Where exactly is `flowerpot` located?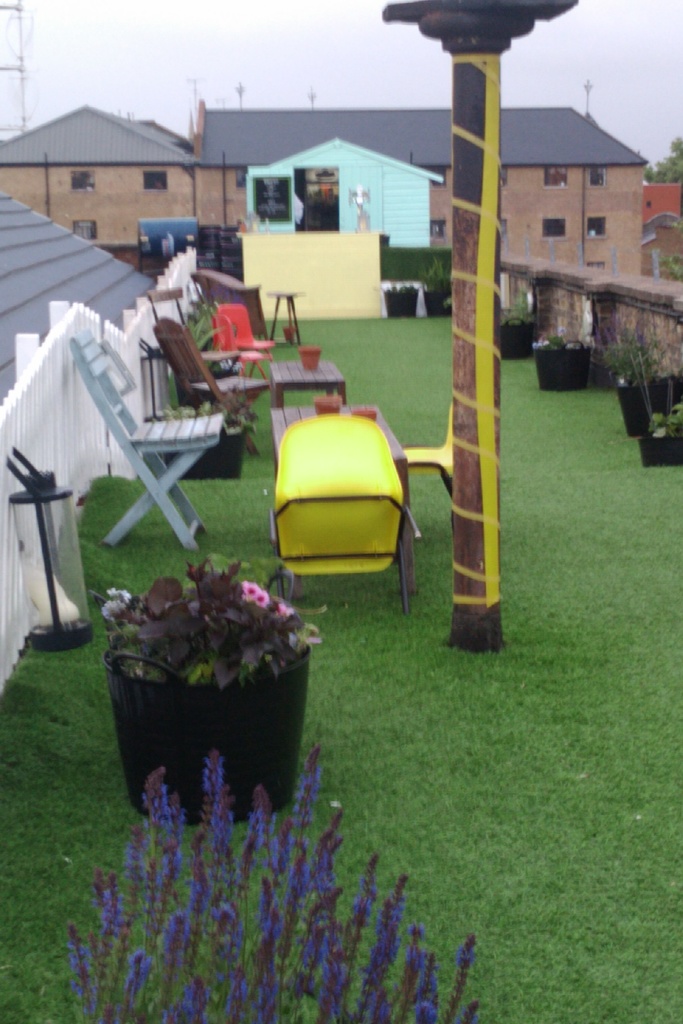
Its bounding box is <bbox>633, 424, 682, 466</bbox>.
